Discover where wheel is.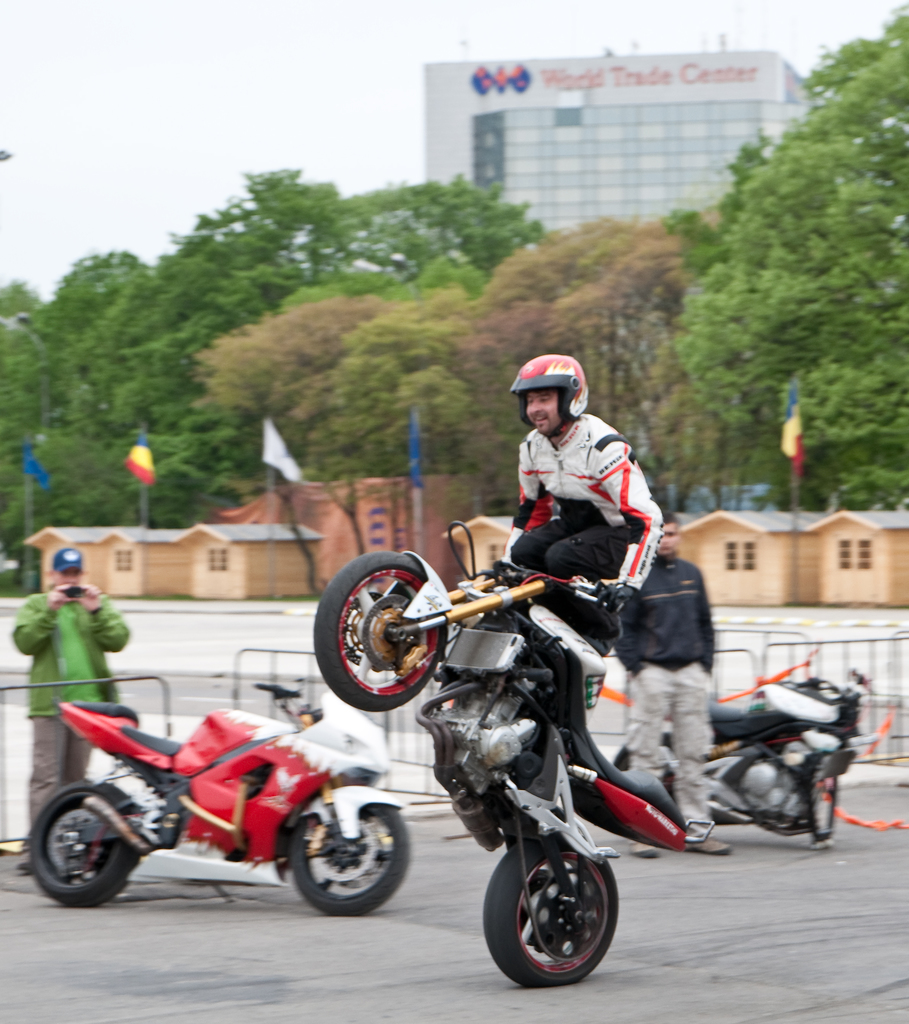
Discovered at 311/550/447/709.
